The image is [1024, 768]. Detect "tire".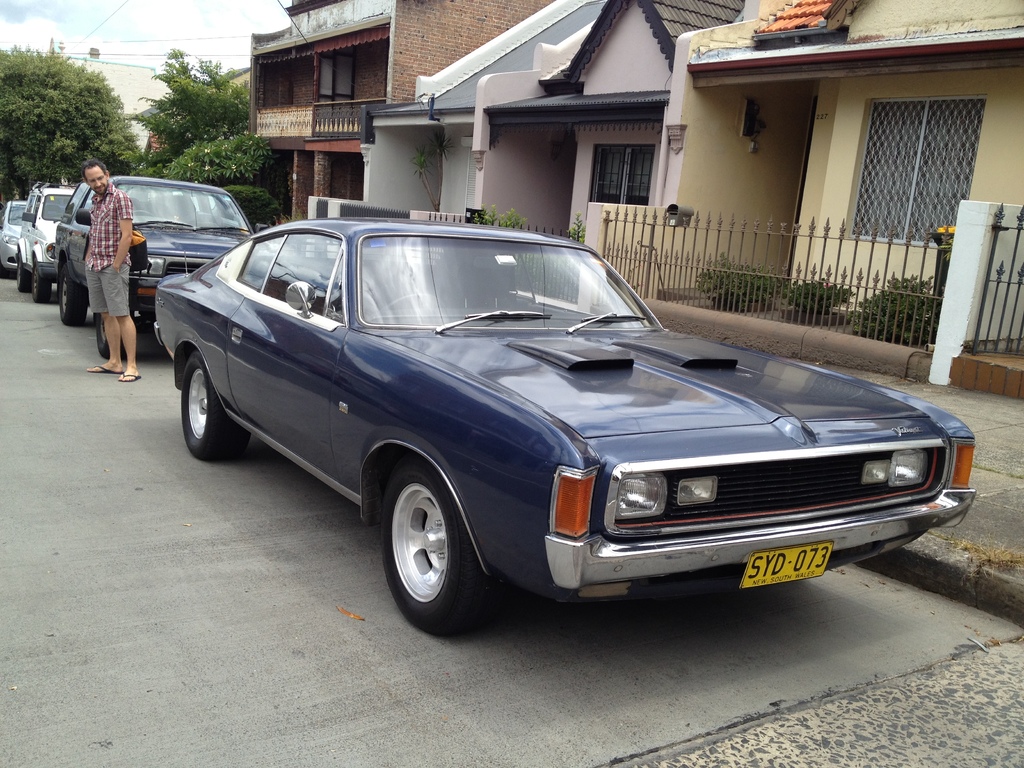
Detection: bbox=[173, 346, 253, 463].
